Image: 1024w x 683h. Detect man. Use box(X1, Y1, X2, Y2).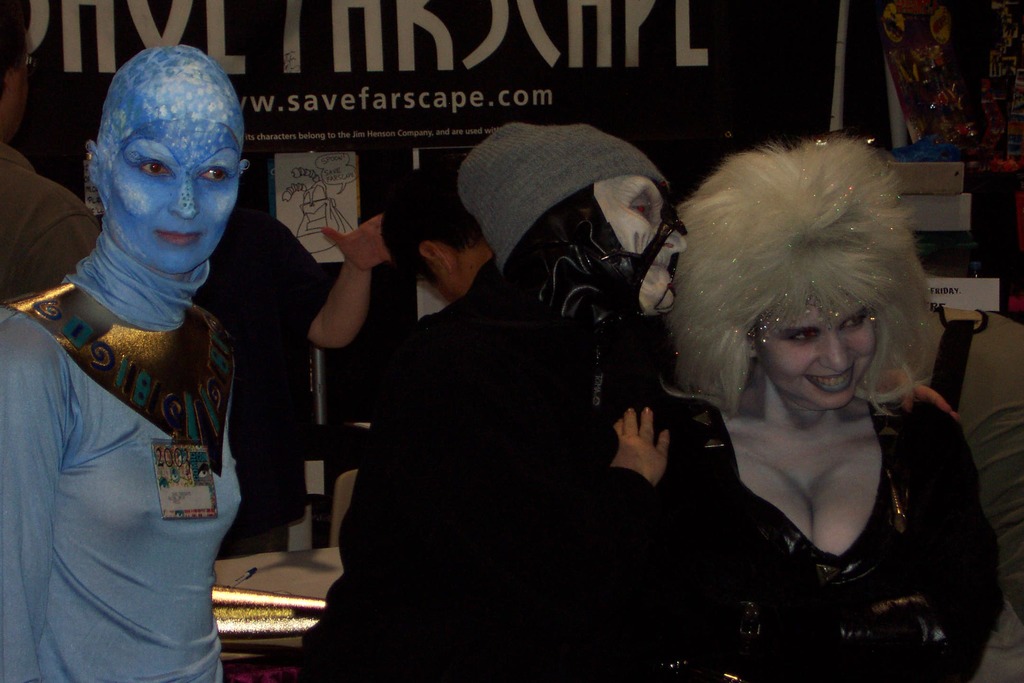
box(0, 0, 102, 298).
